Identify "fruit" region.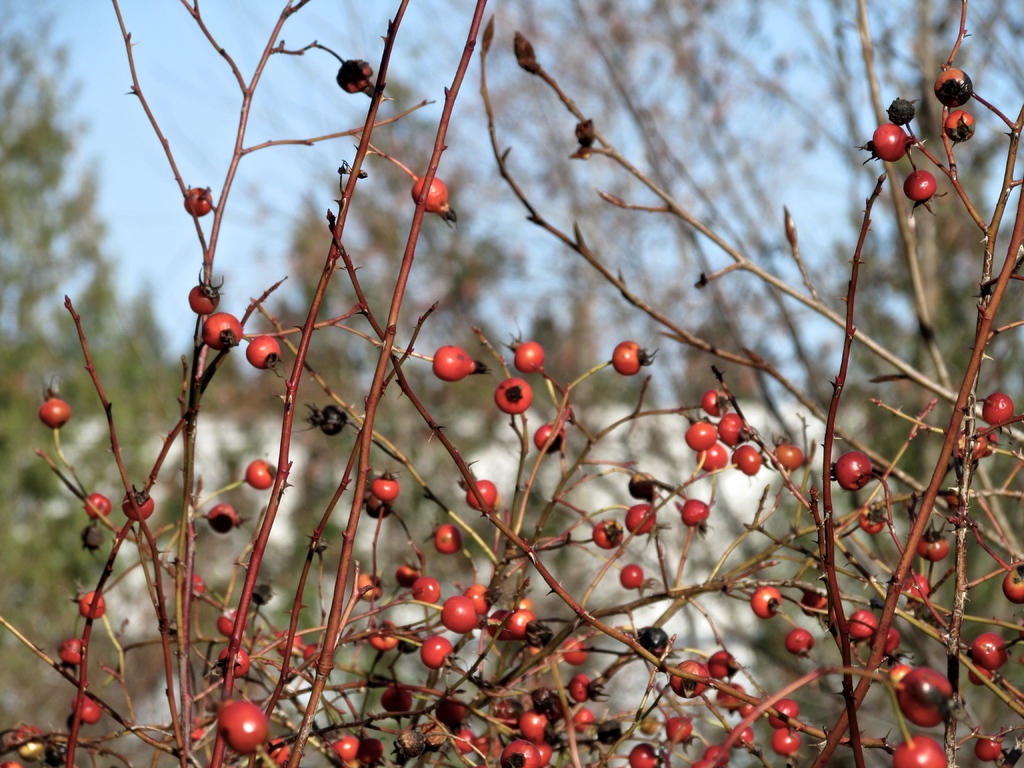
Region: [x1=971, y1=730, x2=1003, y2=760].
